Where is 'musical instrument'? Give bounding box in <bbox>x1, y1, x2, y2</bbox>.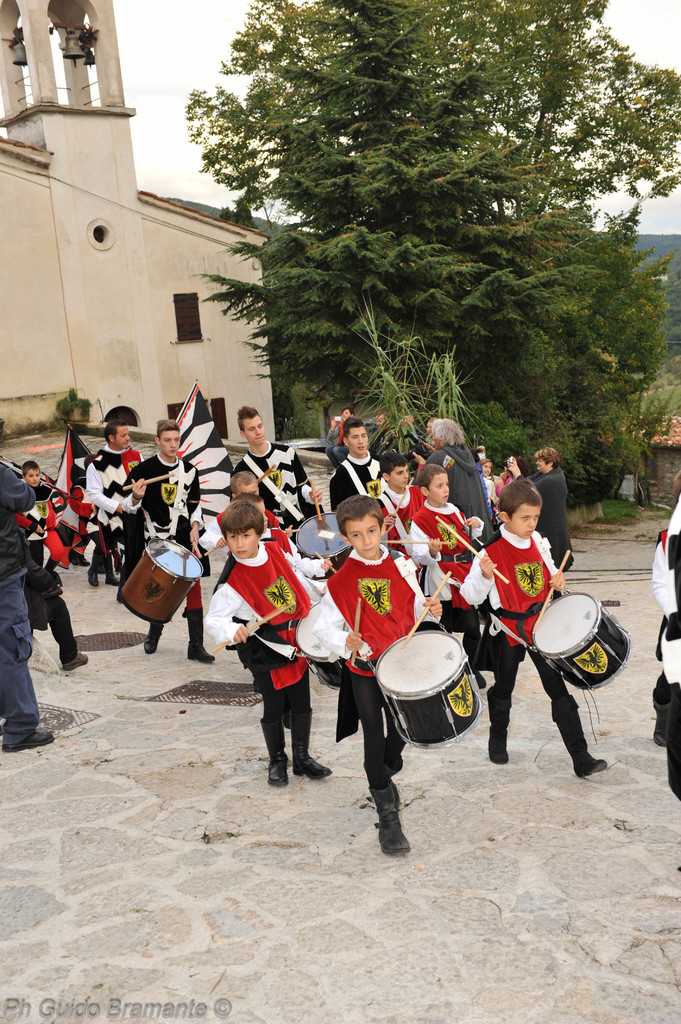
<bbox>531, 548, 573, 636</bbox>.
